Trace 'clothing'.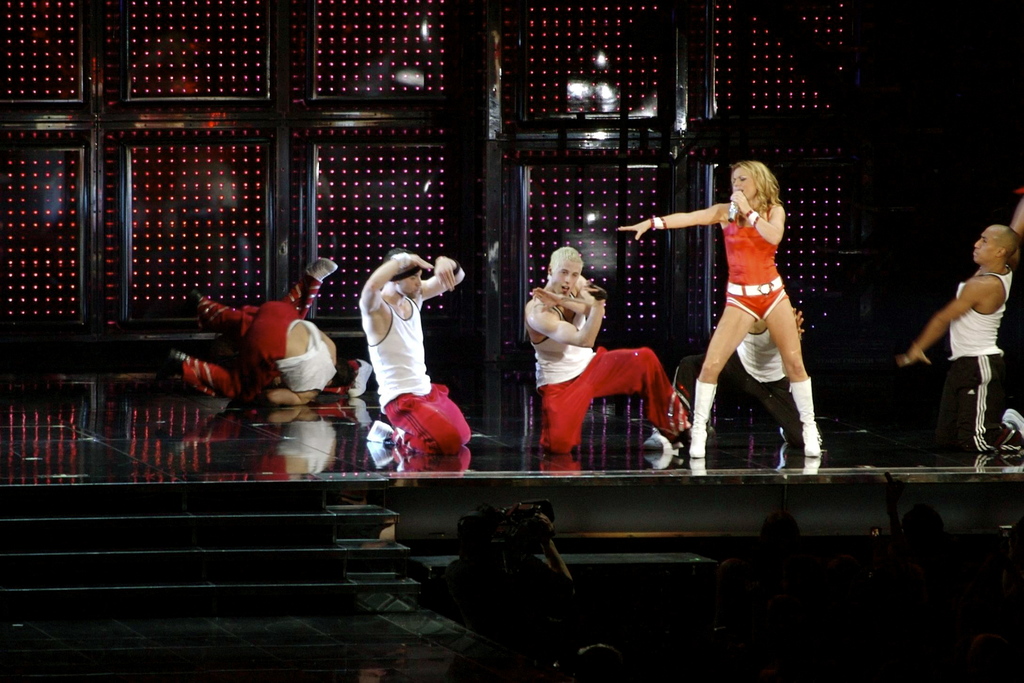
Traced to rect(733, 322, 794, 440).
